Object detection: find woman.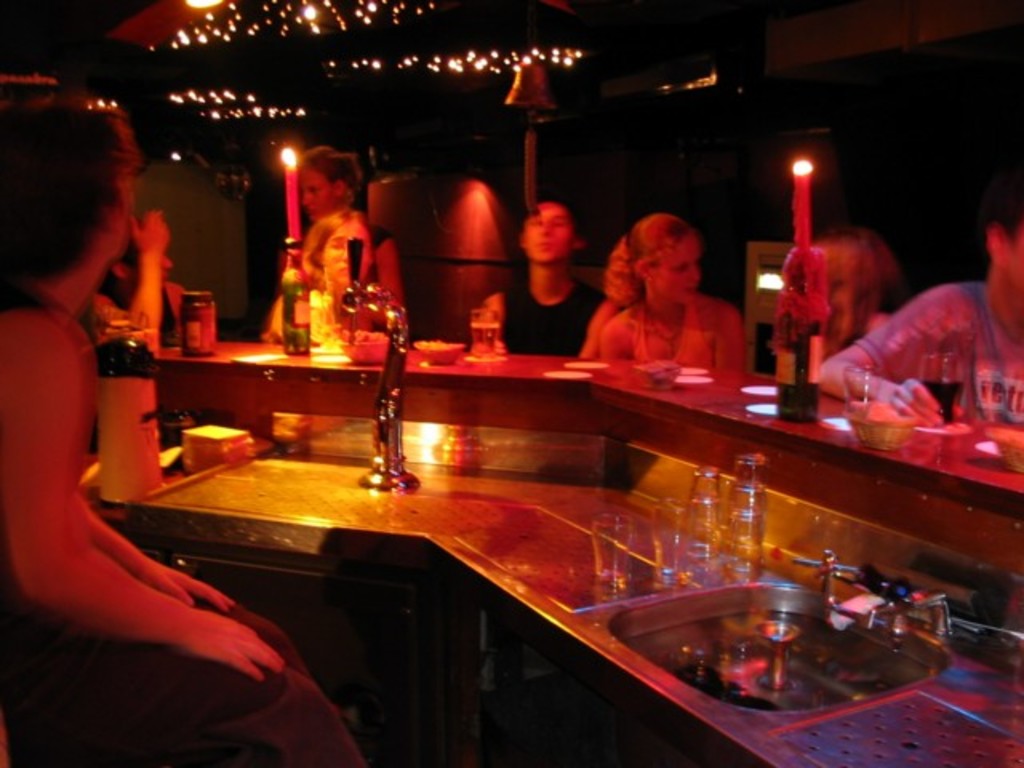
[584, 202, 750, 371].
